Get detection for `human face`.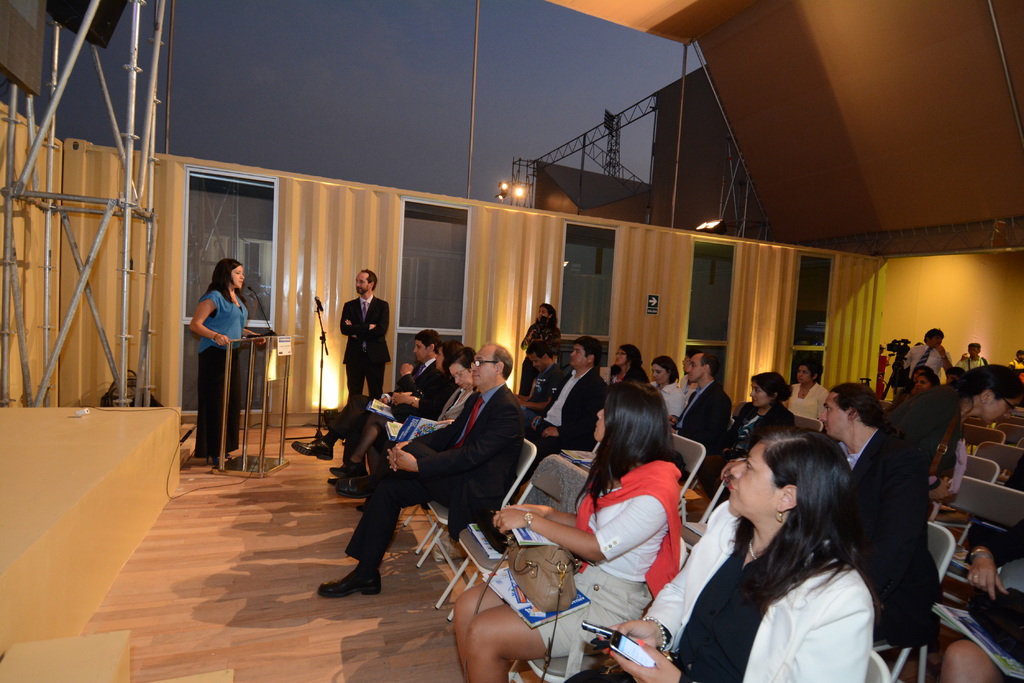
Detection: bbox(823, 396, 848, 433).
